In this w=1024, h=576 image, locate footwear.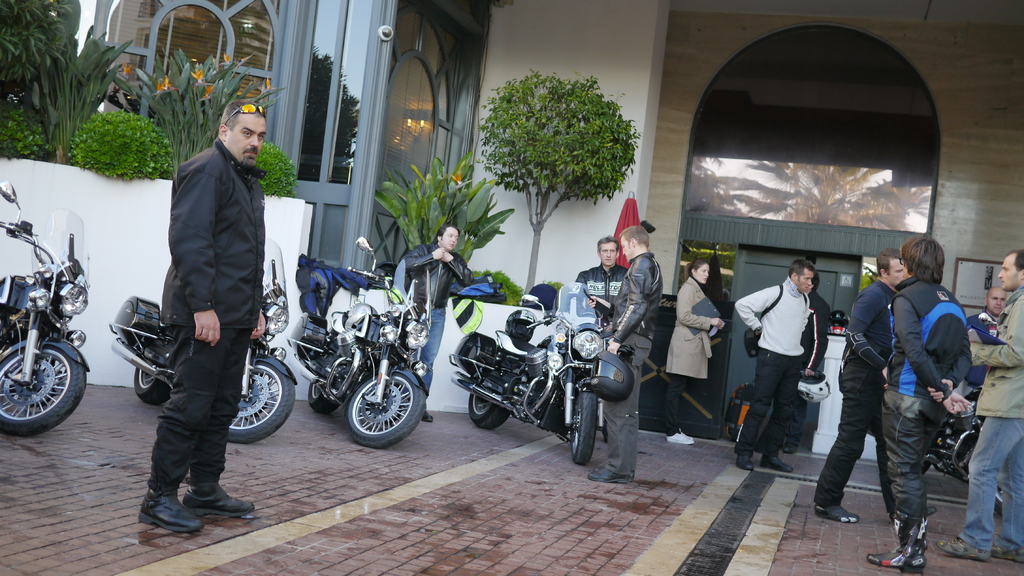
Bounding box: {"left": 815, "top": 502, "right": 858, "bottom": 527}.
